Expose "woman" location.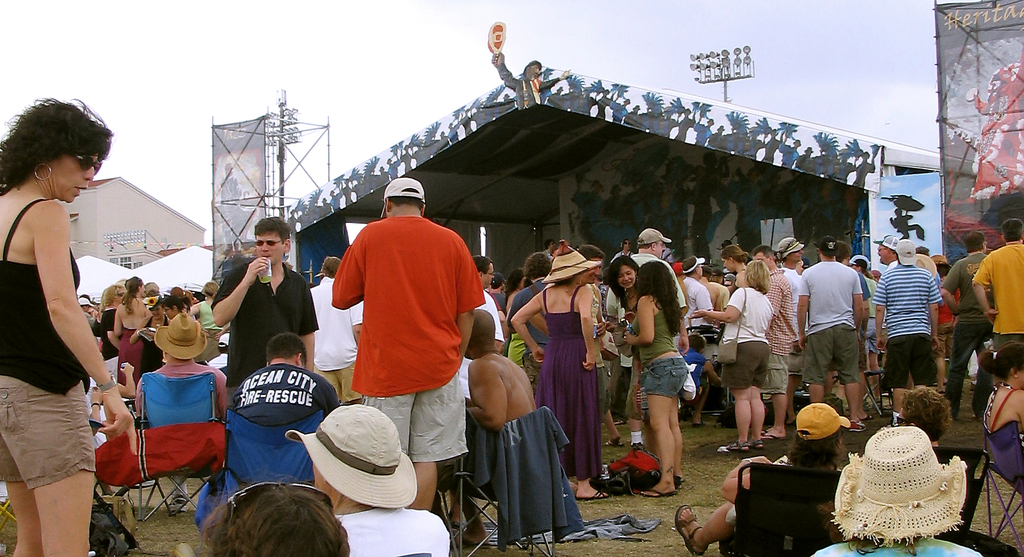
Exposed at (674,400,859,556).
